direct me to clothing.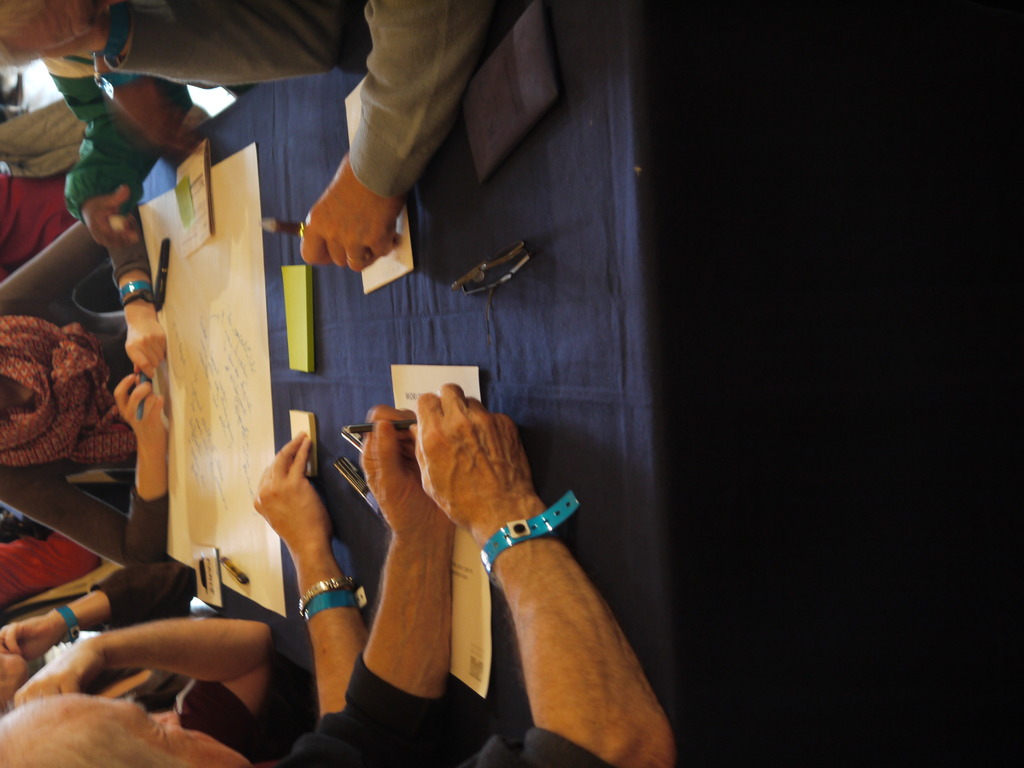
Direction: [0, 529, 109, 628].
